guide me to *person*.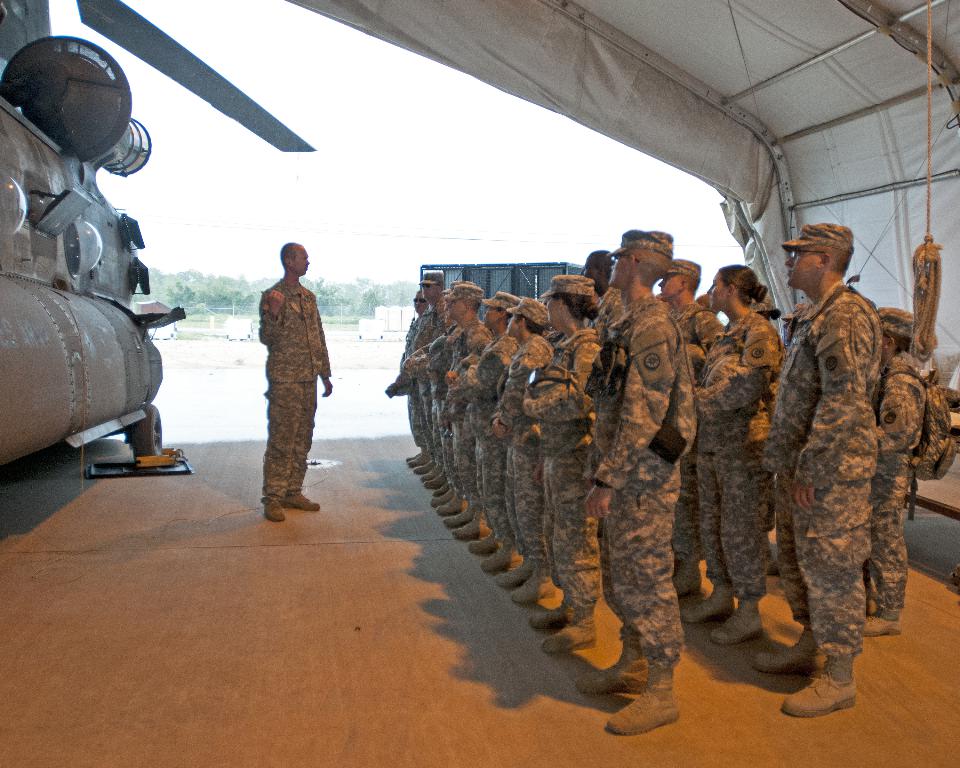
Guidance: [left=444, top=292, right=519, bottom=574].
